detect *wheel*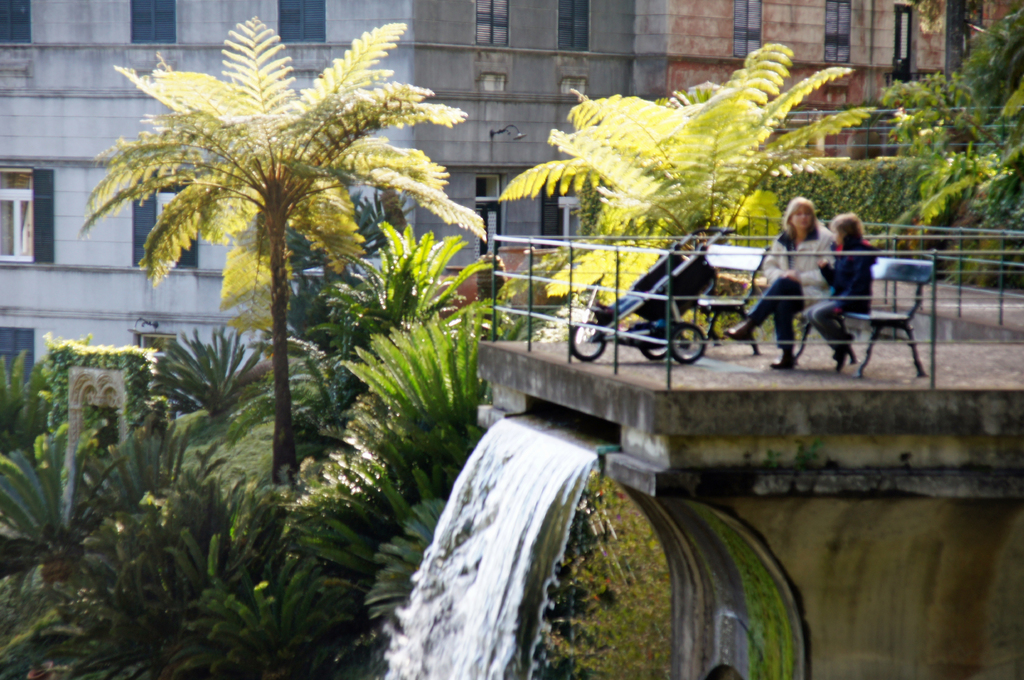
bbox=[641, 331, 669, 360]
